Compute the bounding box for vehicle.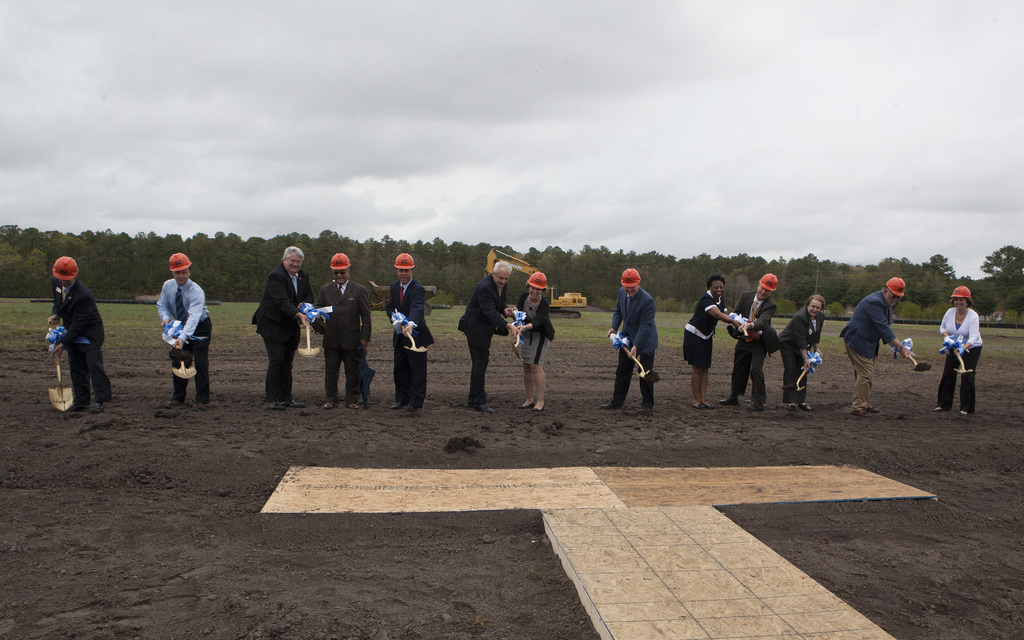
<region>483, 247, 586, 320</region>.
